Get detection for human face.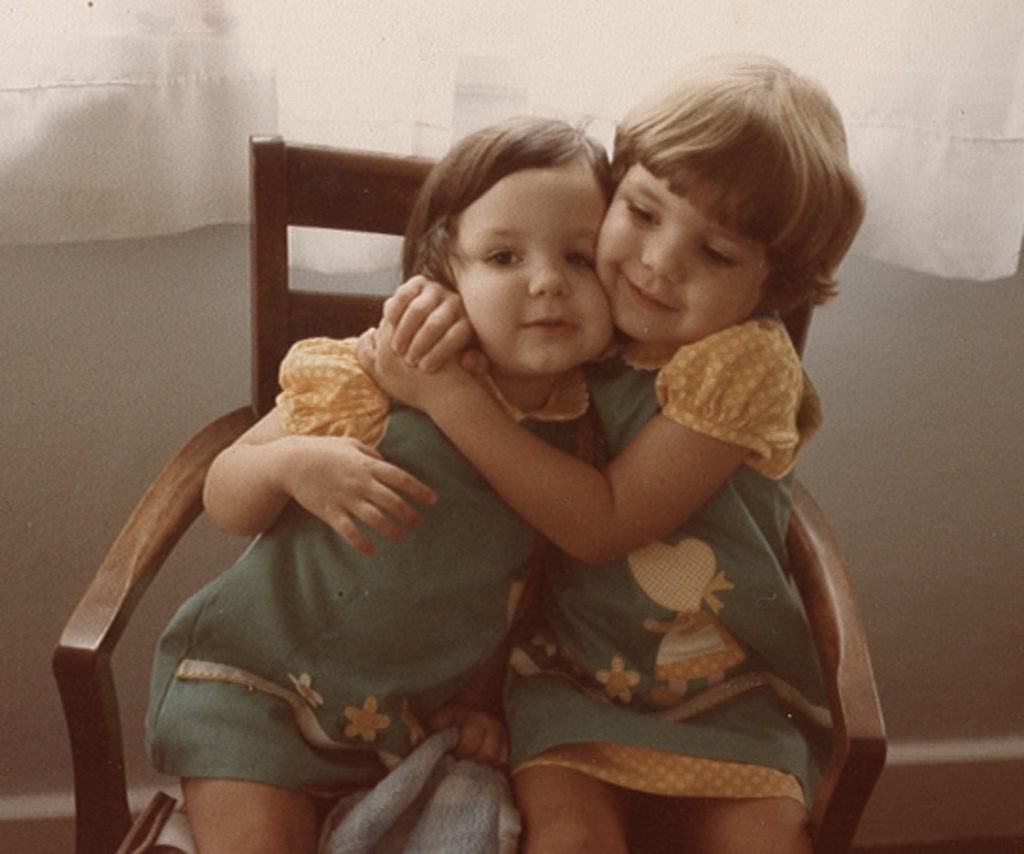
Detection: 596/160/771/337.
